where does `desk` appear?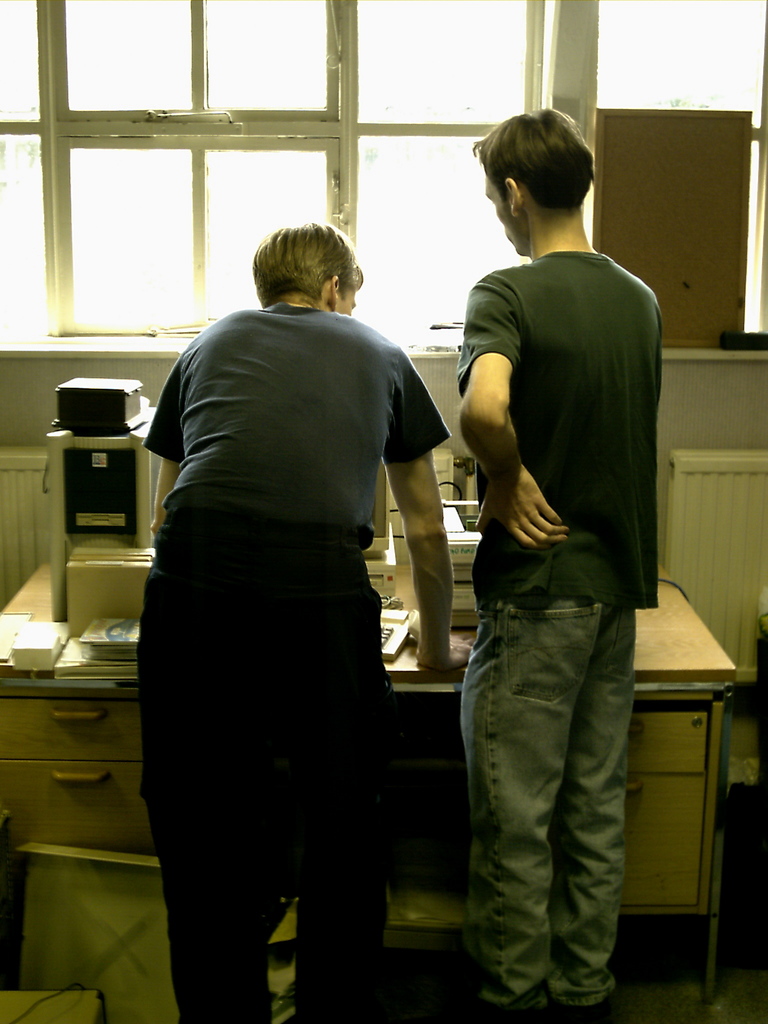
Appears at bbox=(0, 555, 735, 1013).
